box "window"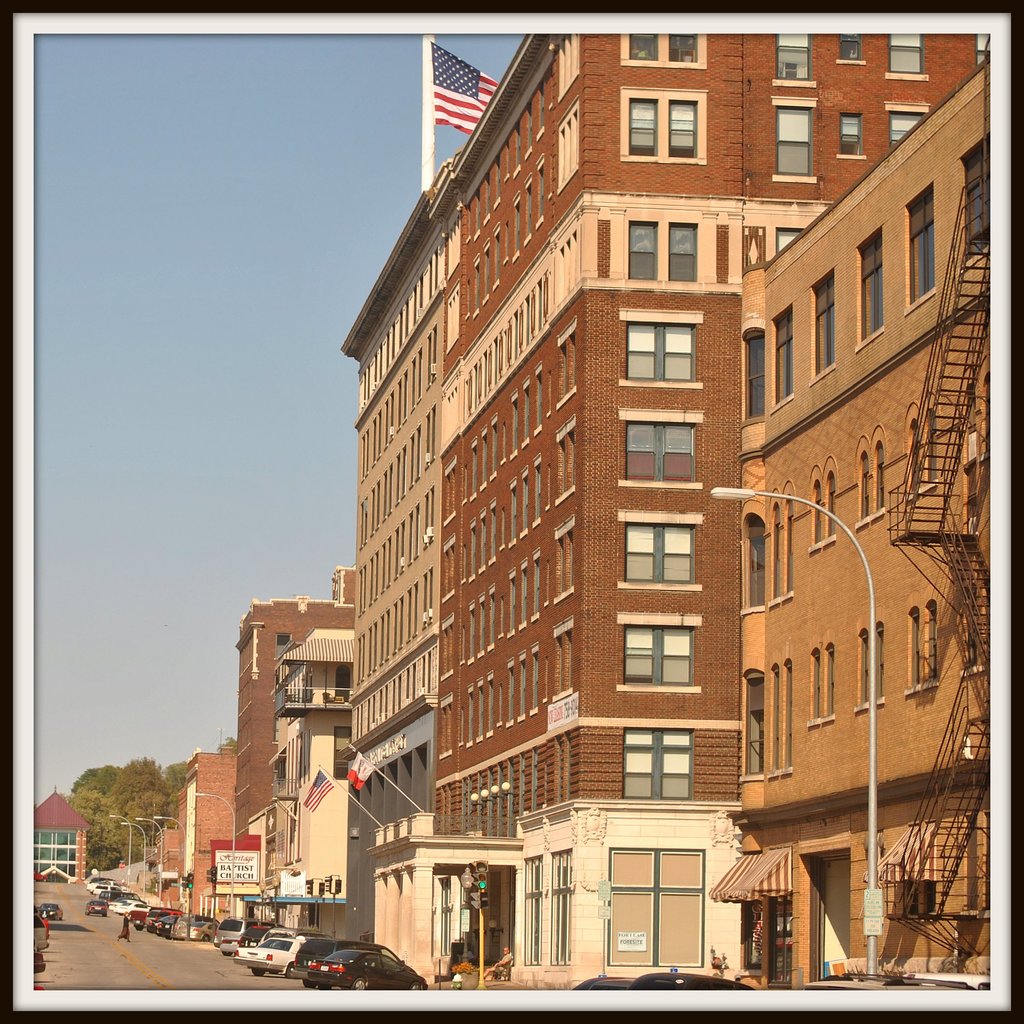
x1=276 y1=630 x2=293 y2=661
